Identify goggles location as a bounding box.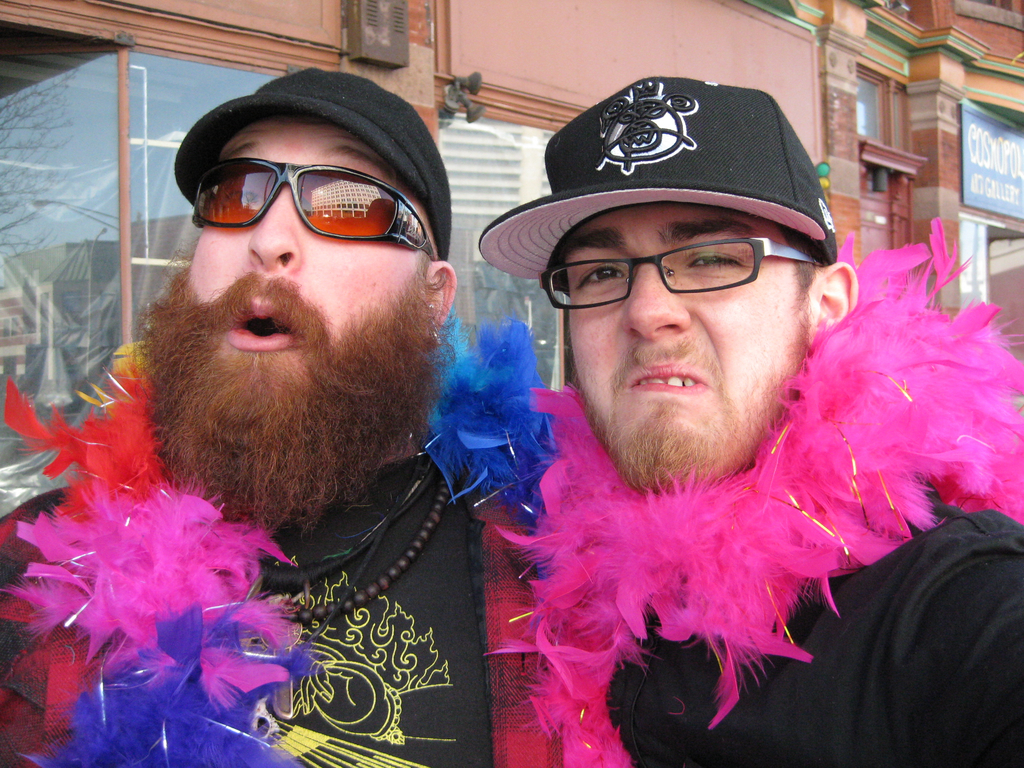
left=173, top=143, right=434, bottom=244.
